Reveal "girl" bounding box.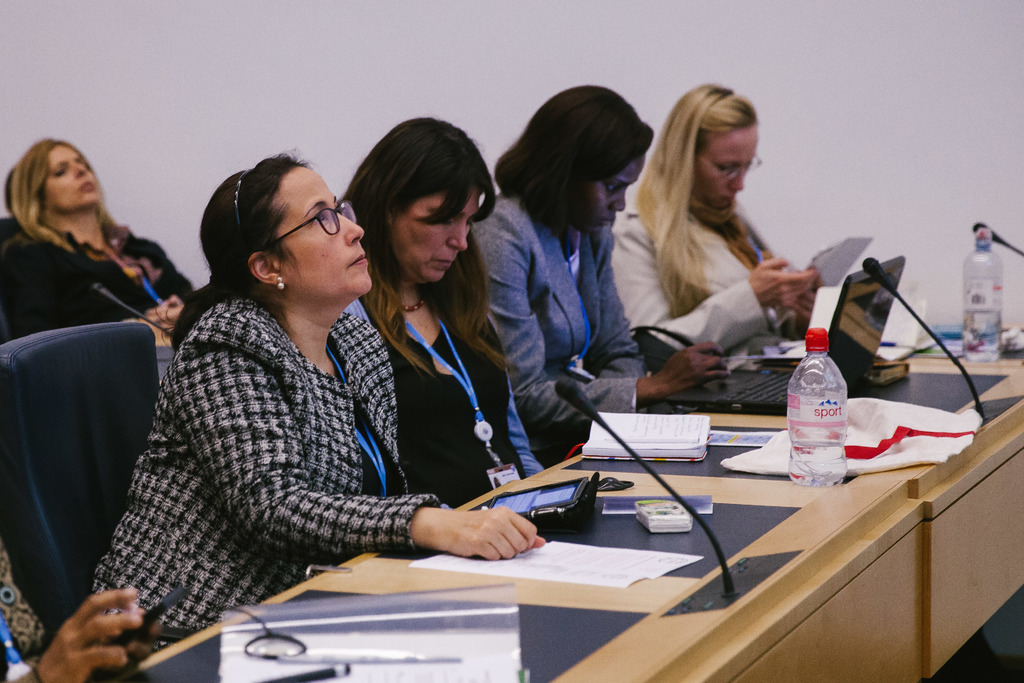
Revealed: <box>464,86,733,465</box>.
